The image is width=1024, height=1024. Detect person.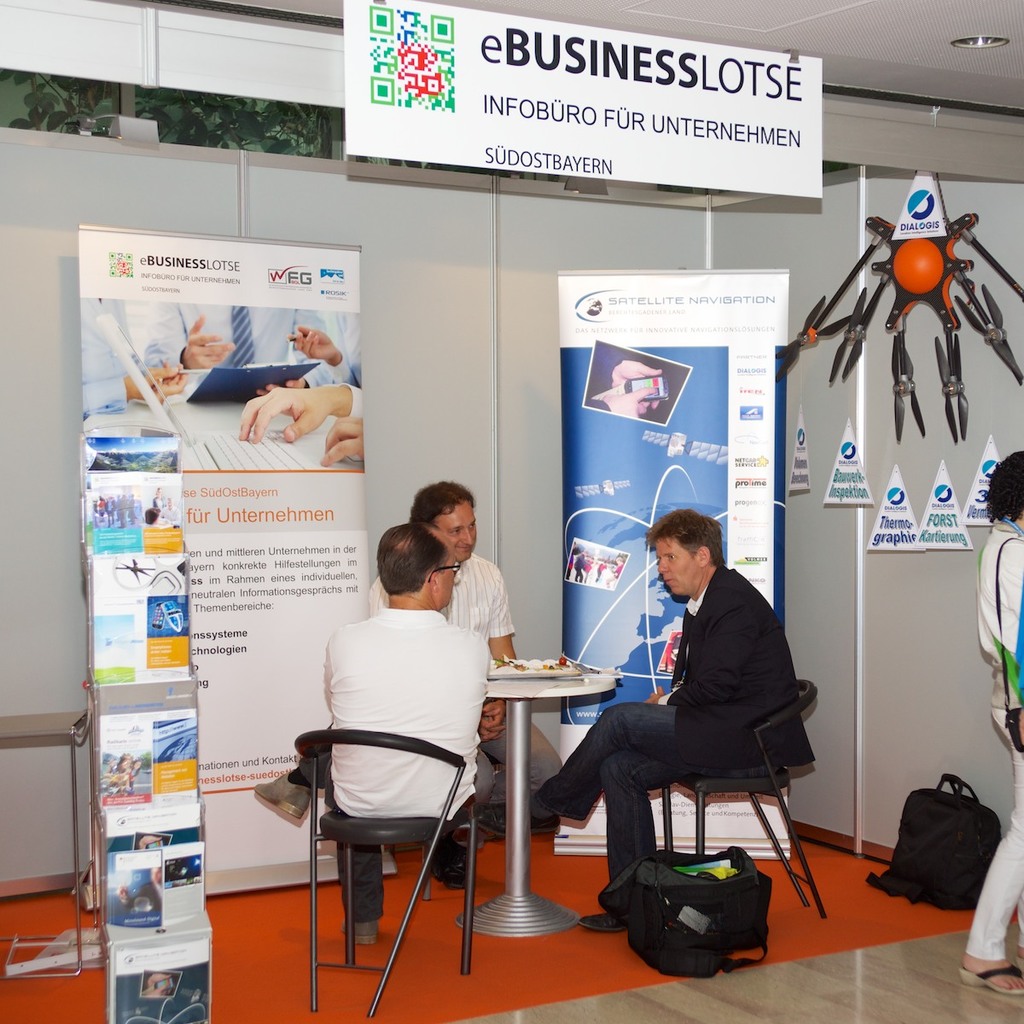
Detection: x1=290 y1=309 x2=364 y2=383.
